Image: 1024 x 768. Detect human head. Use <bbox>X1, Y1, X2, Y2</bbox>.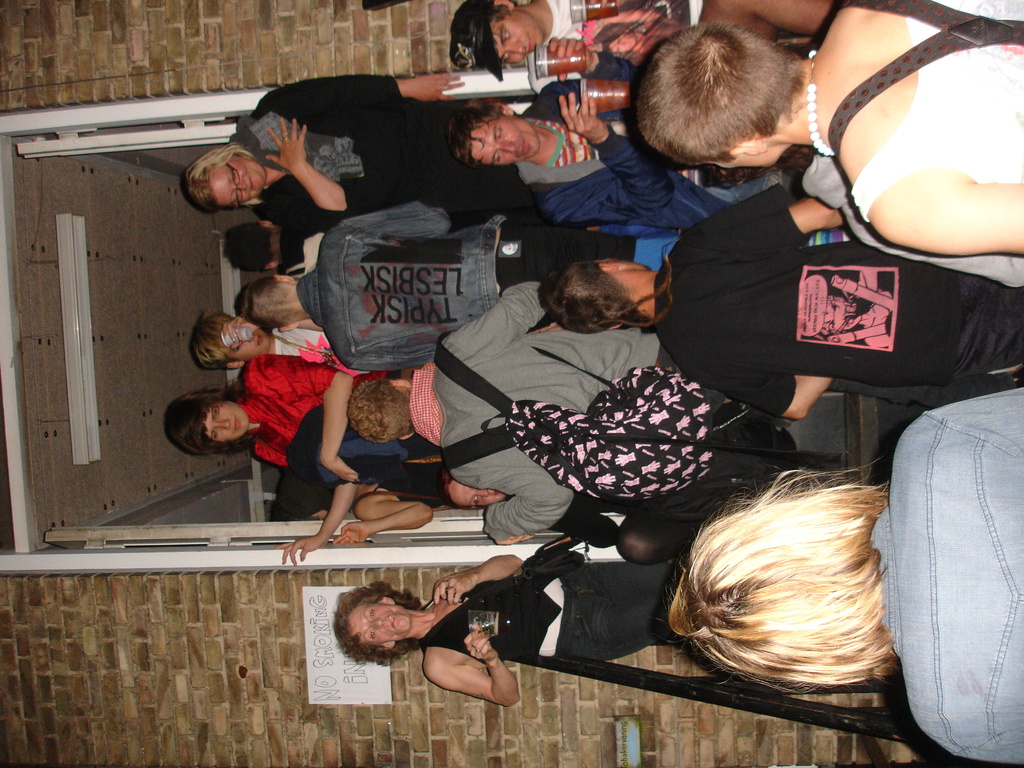
<bbox>189, 145, 269, 212</bbox>.
